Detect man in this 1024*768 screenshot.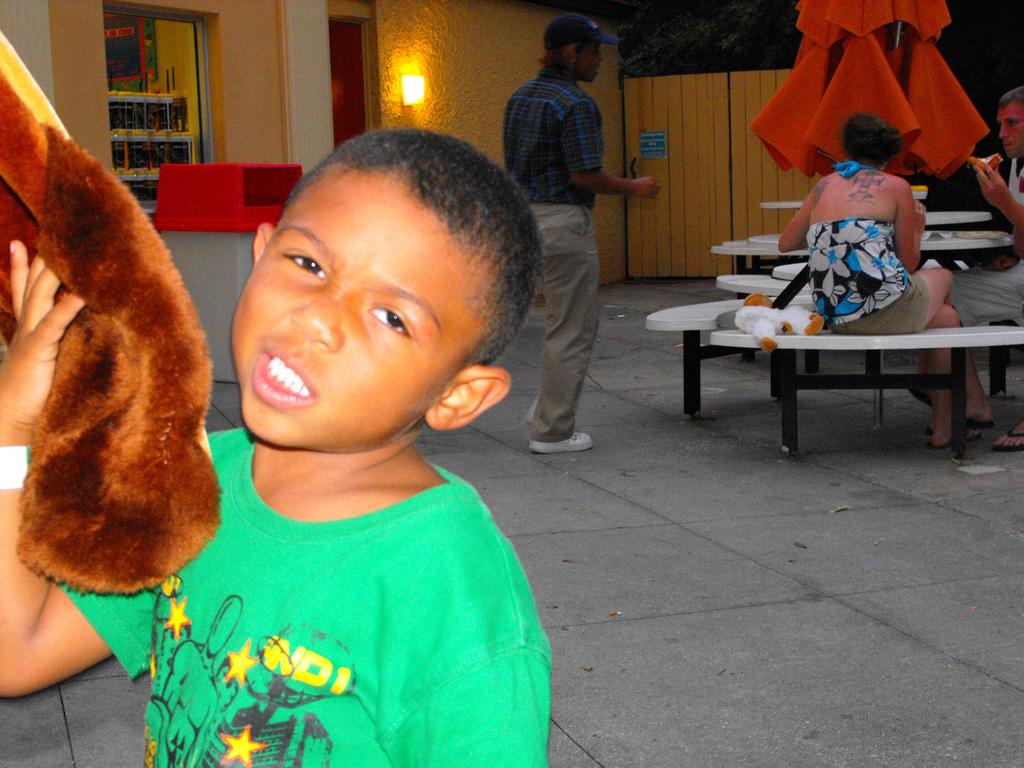
Detection: bbox=(499, 23, 641, 314).
